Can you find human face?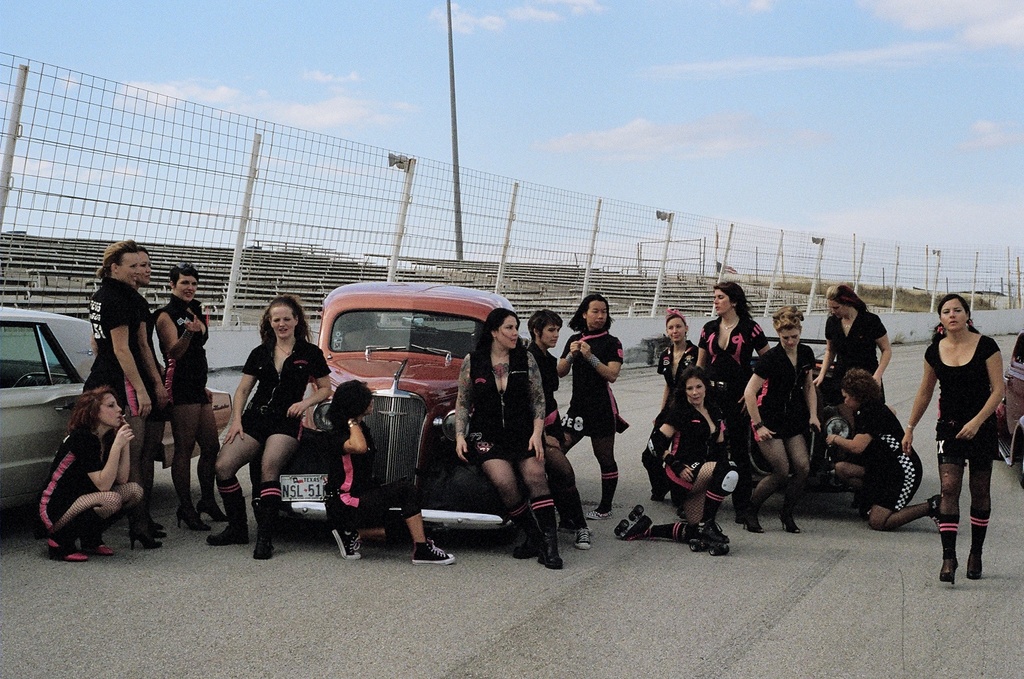
Yes, bounding box: (841,391,862,410).
